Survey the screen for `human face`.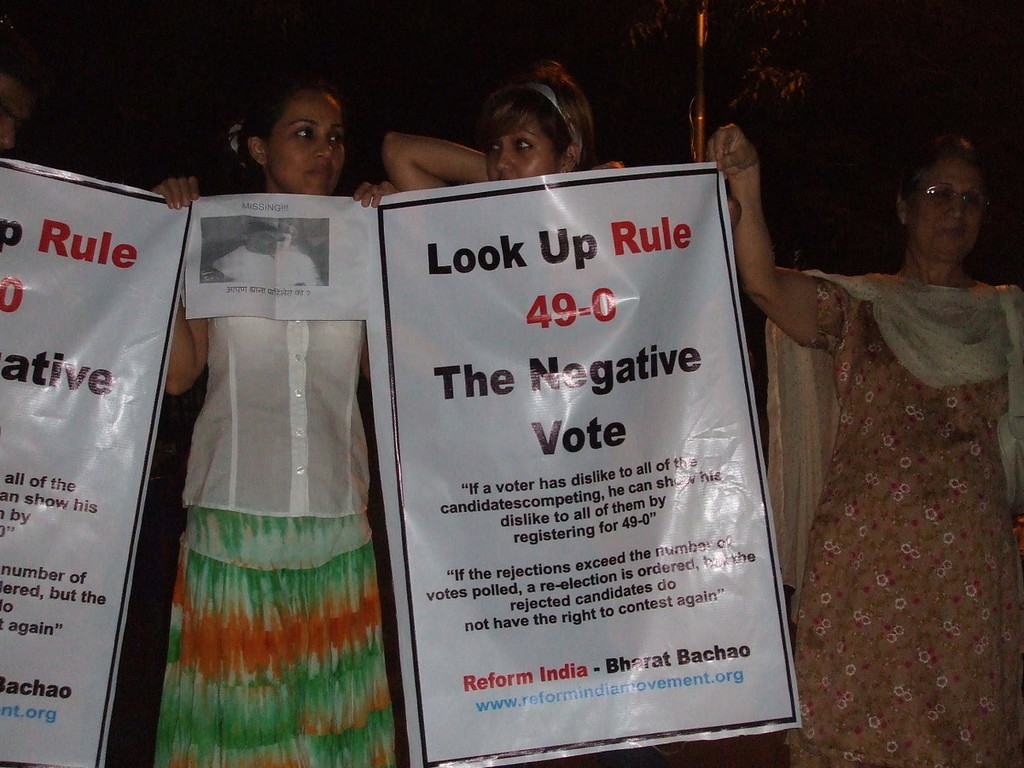
Survey found: 910 154 982 263.
